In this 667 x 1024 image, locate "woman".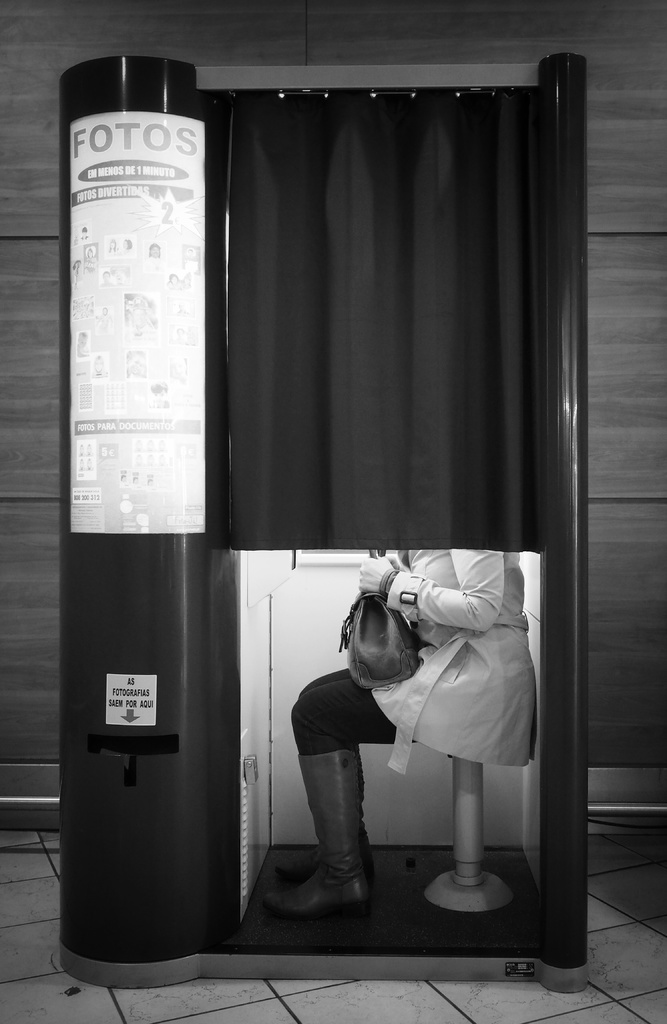
Bounding box: {"x1": 108, "y1": 237, "x2": 115, "y2": 255}.
